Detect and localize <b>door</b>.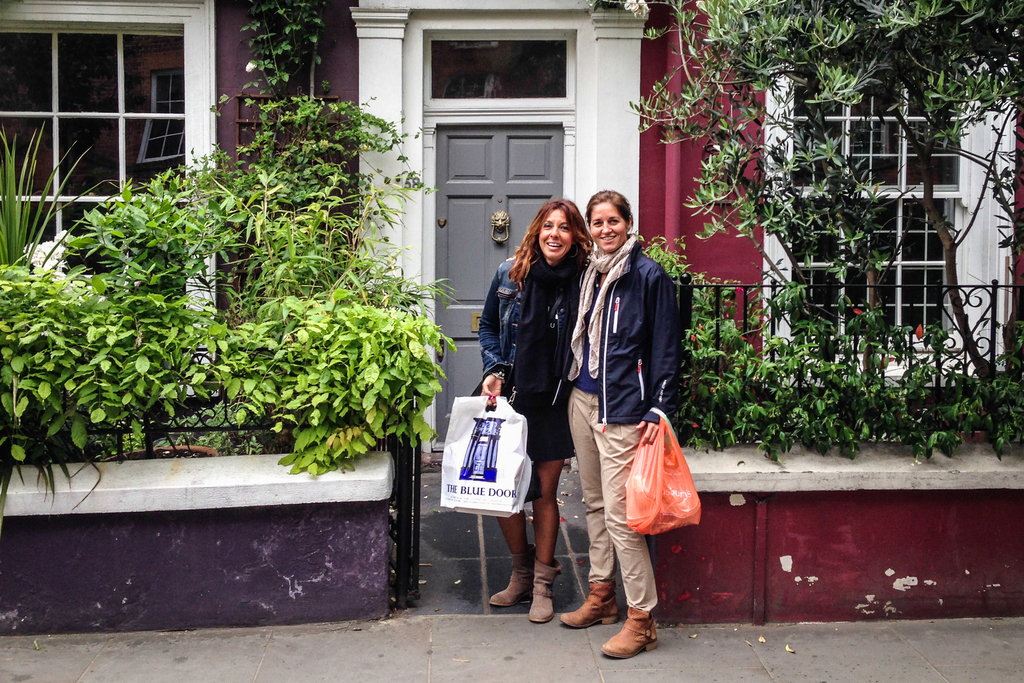
Localized at crop(435, 121, 560, 451).
